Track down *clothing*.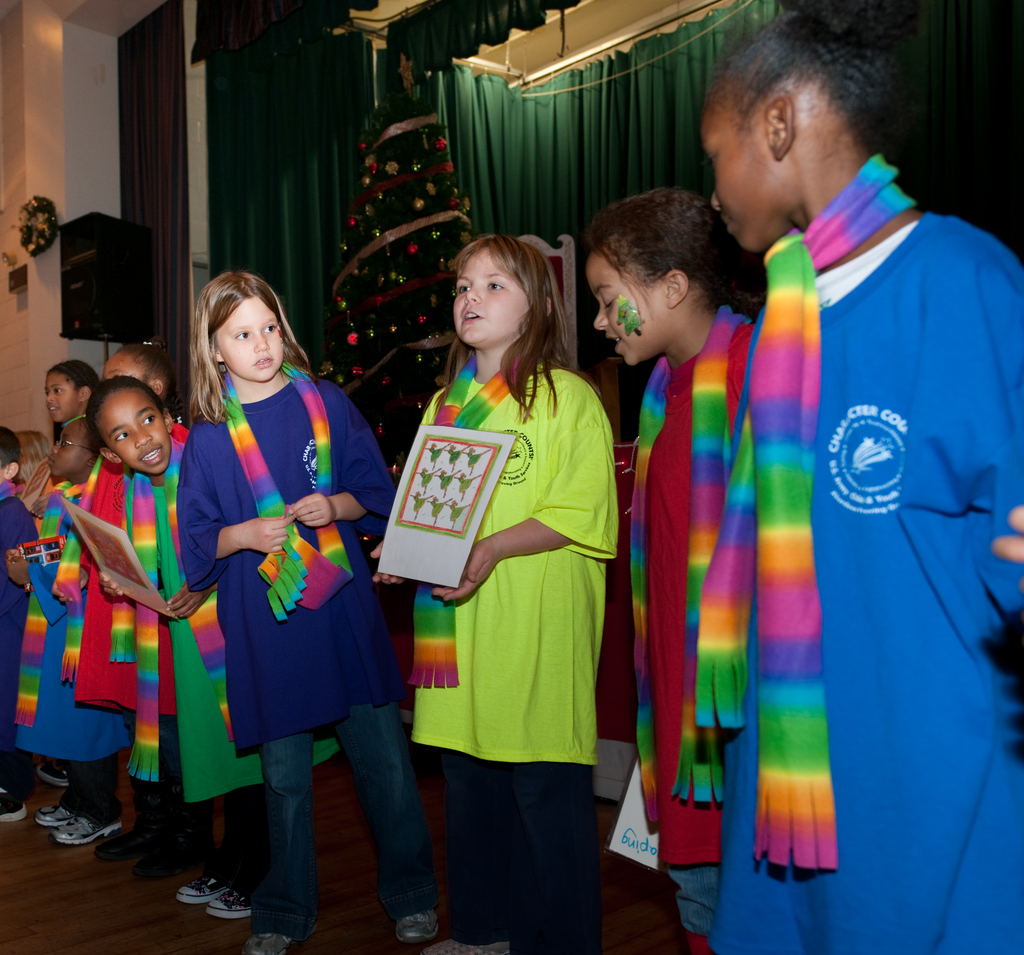
Tracked to bbox(177, 366, 427, 911).
